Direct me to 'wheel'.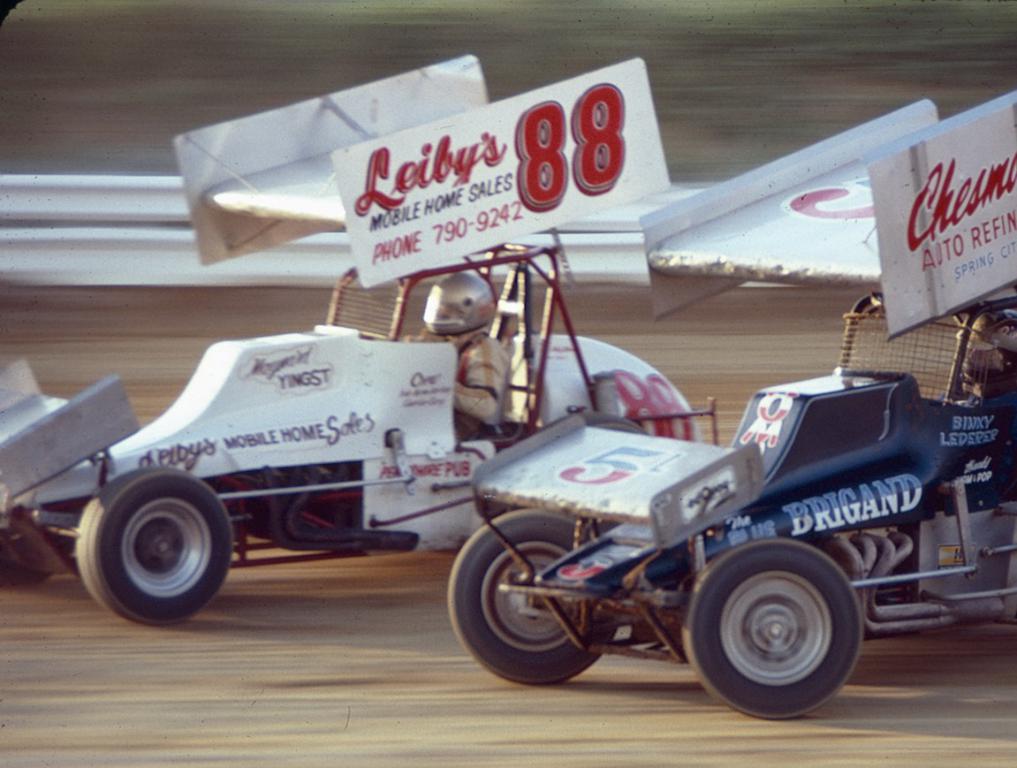
Direction: (444, 507, 611, 690).
